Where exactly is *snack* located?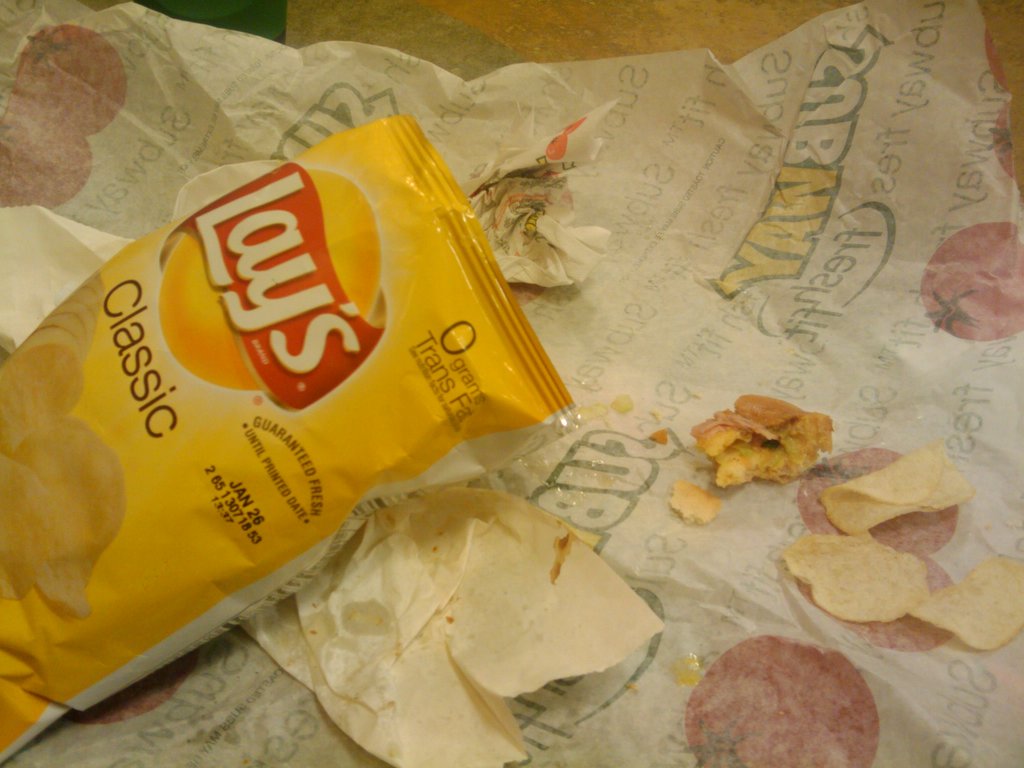
Its bounding box is rect(821, 440, 975, 538).
